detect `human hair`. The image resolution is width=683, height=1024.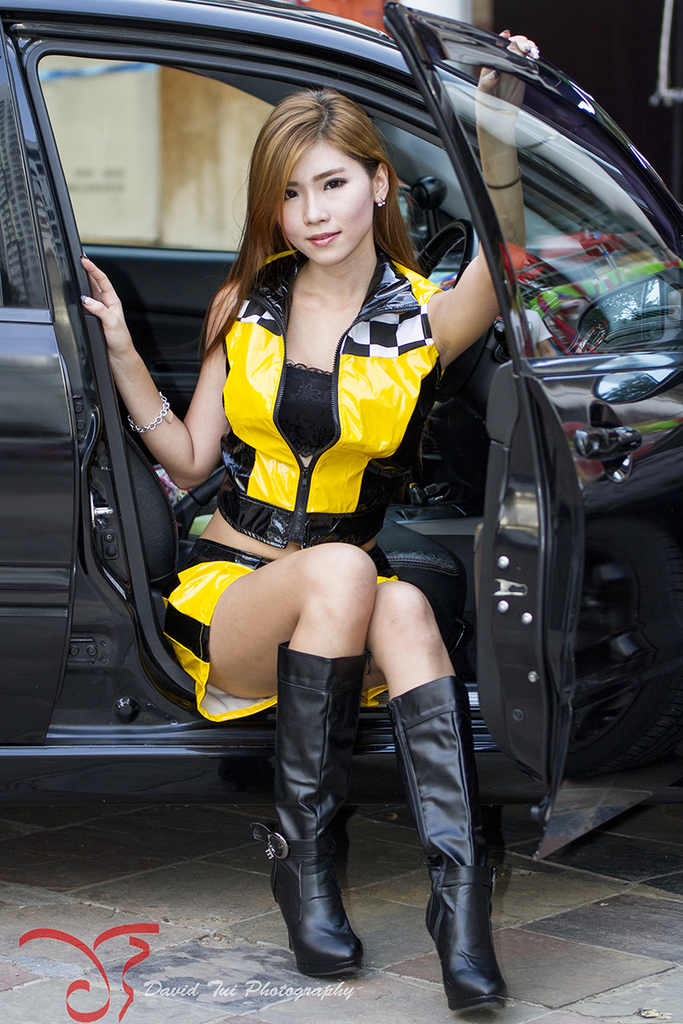
[left=244, top=90, right=400, bottom=305].
